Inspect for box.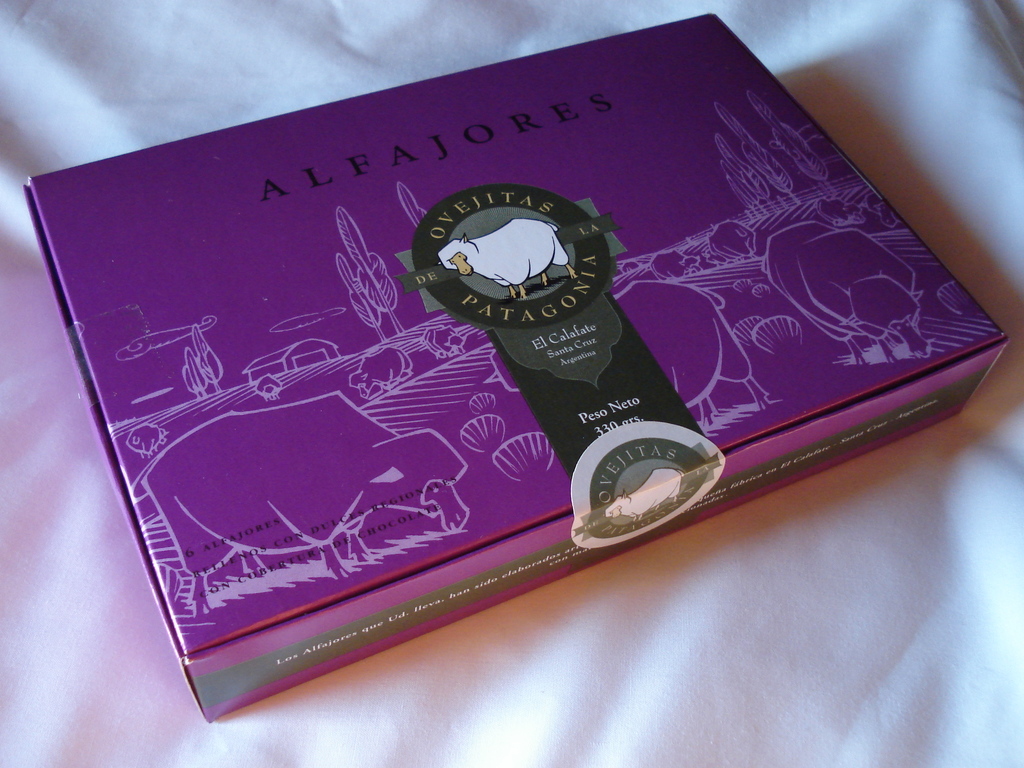
Inspection: l=22, t=13, r=1011, b=723.
